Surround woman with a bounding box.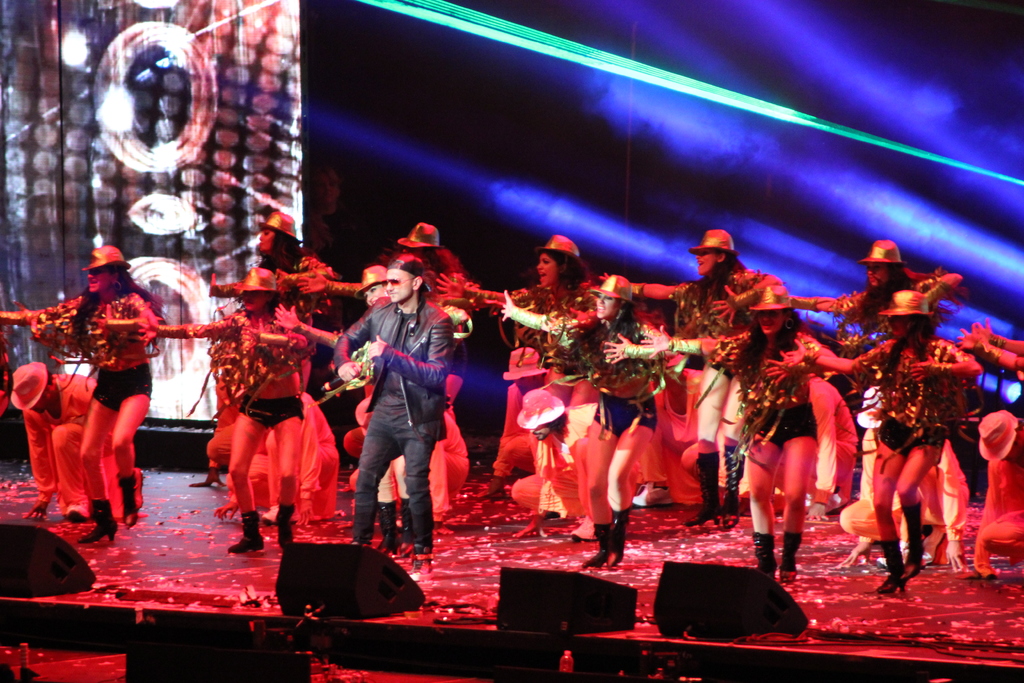
152:263:310:549.
